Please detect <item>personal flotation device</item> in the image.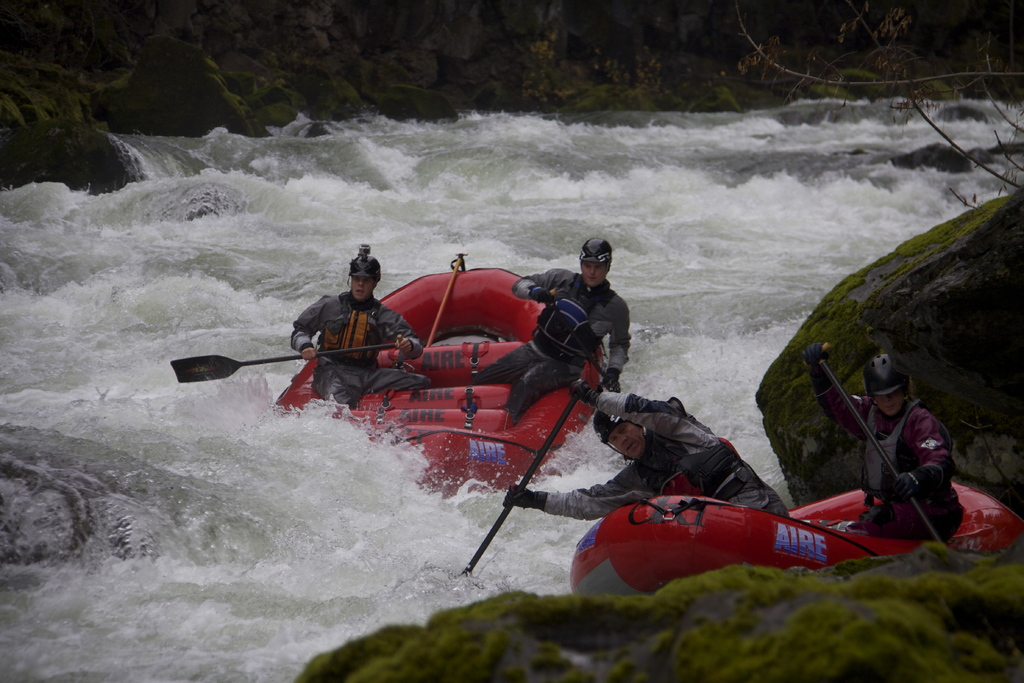
529:267:619:374.
